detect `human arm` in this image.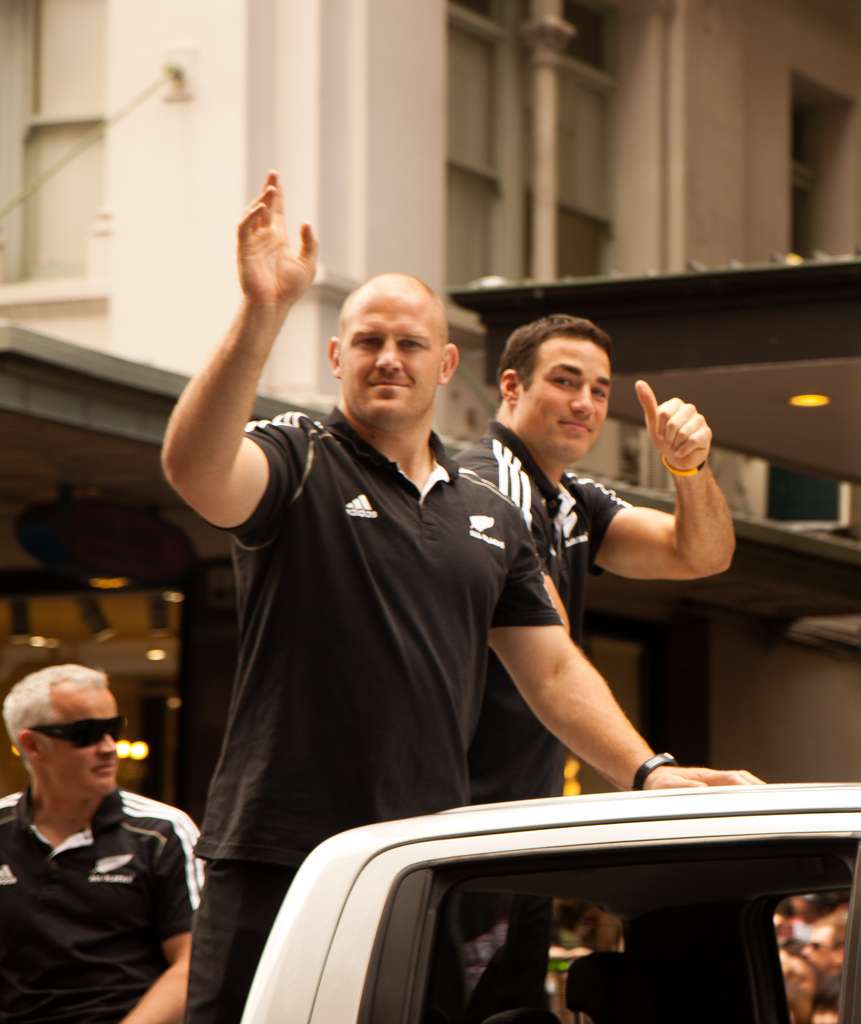
Detection: [109,812,218,1023].
